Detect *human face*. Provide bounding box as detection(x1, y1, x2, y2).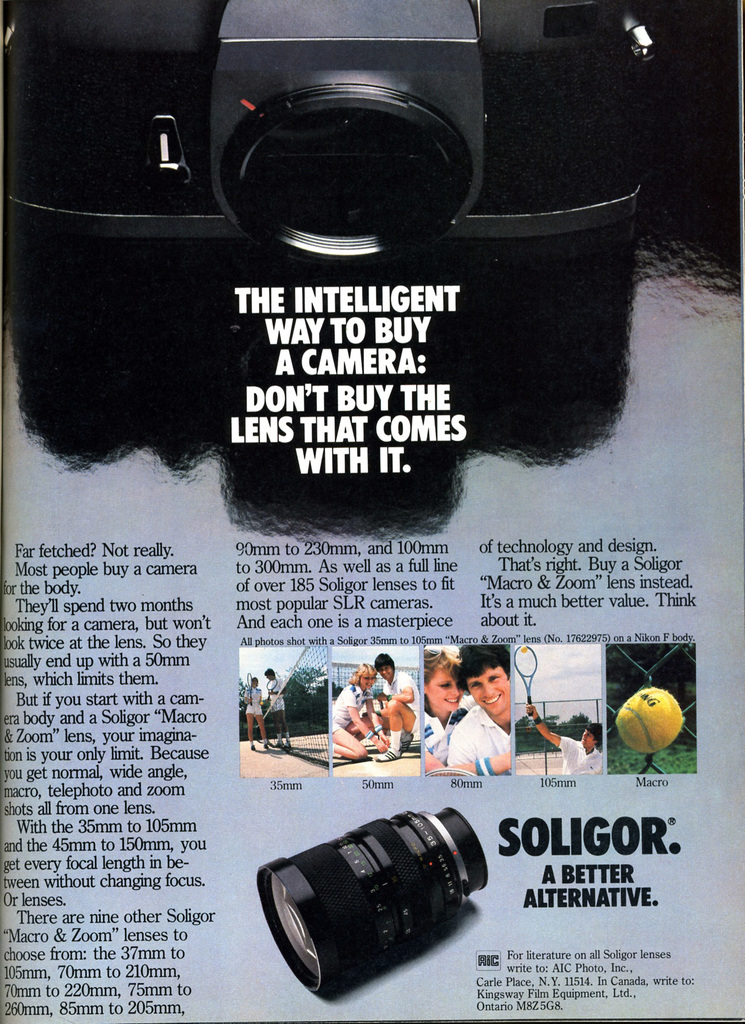
detection(585, 731, 599, 750).
